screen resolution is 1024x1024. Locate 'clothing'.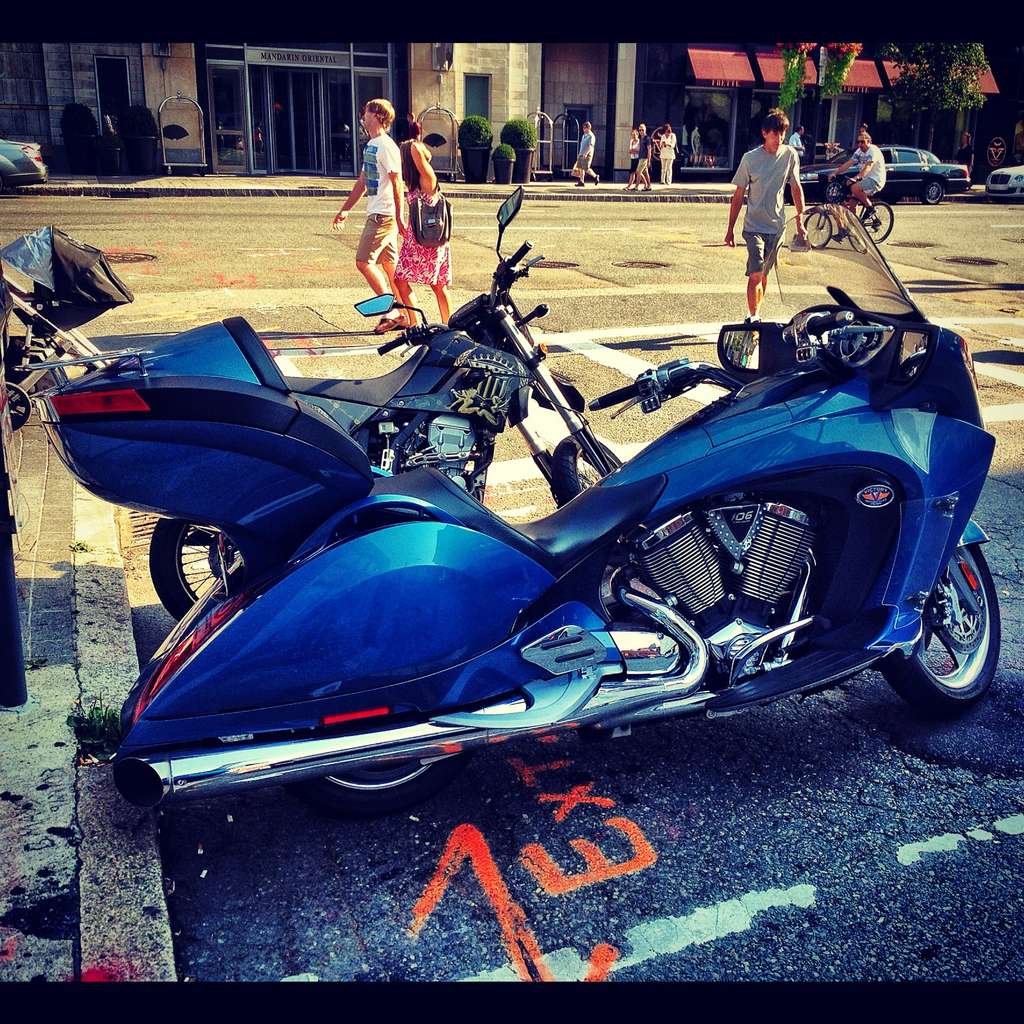
BBox(956, 143, 976, 173).
